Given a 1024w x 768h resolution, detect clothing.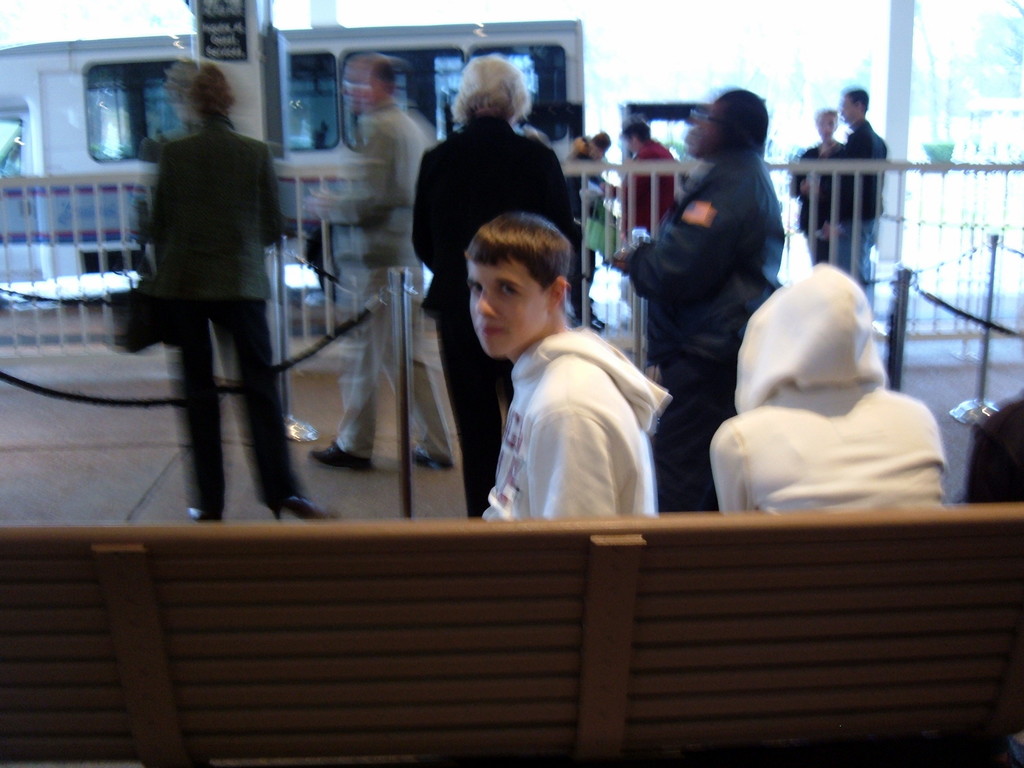
830 124 887 301.
